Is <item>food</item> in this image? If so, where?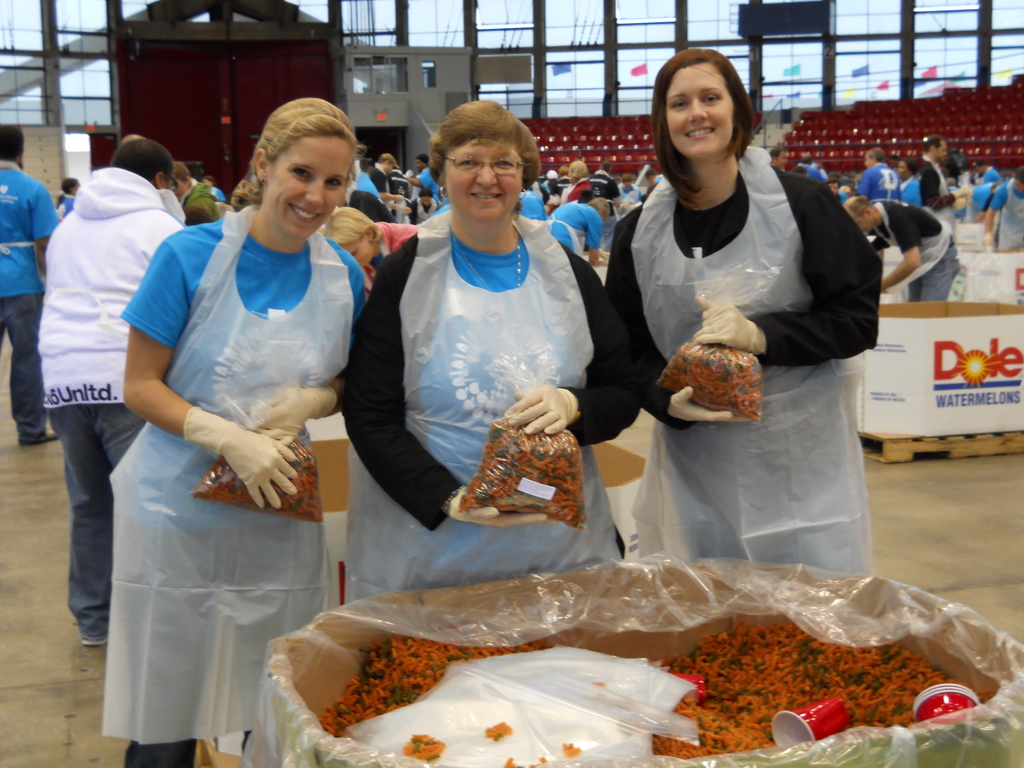
Yes, at [x1=399, y1=735, x2=444, y2=762].
